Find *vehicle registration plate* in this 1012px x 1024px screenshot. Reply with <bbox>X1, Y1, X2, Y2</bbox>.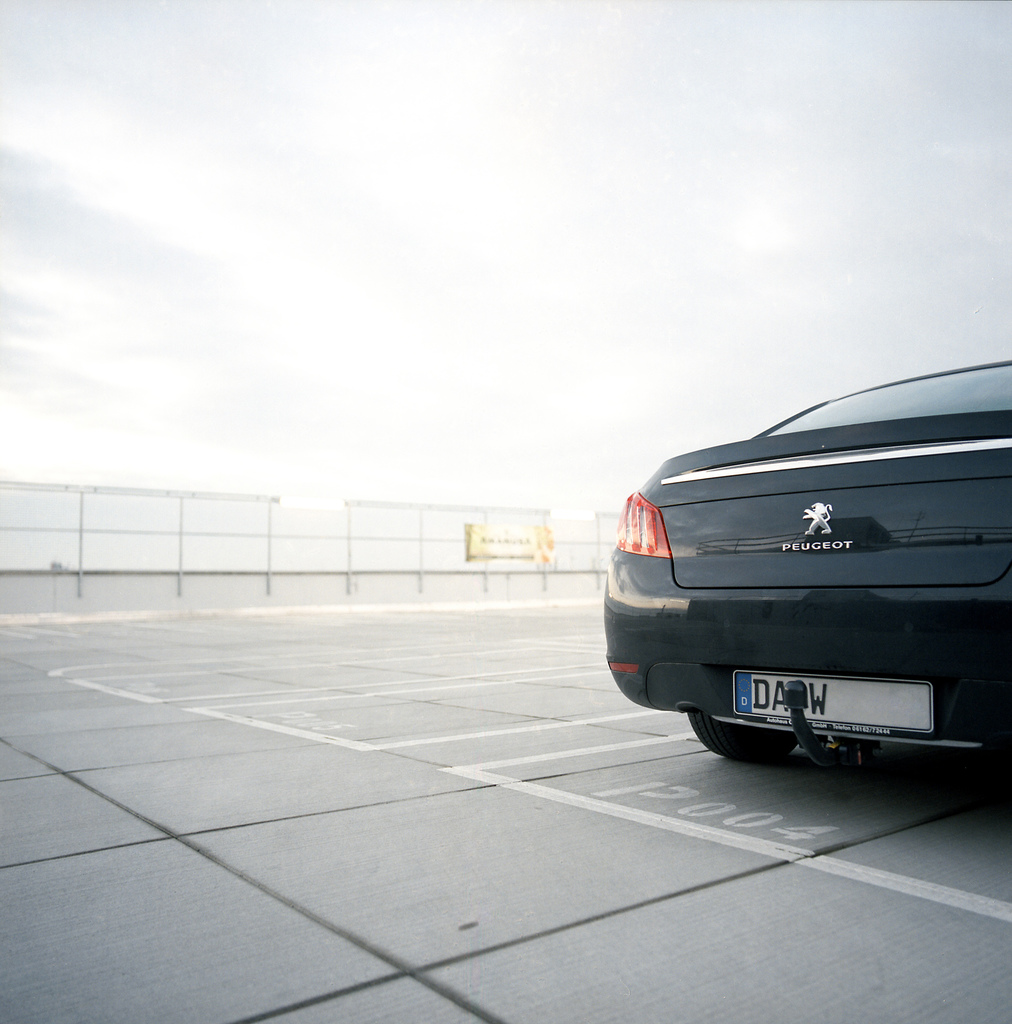
<bbox>732, 669, 938, 736</bbox>.
